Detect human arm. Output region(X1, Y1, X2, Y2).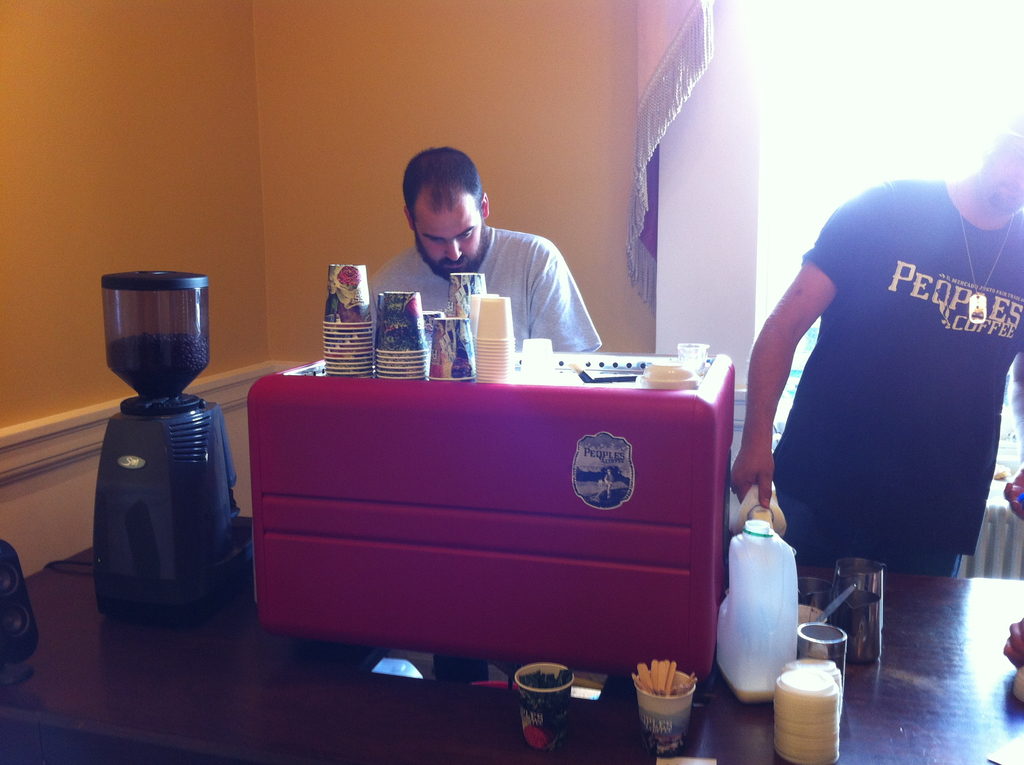
region(1005, 325, 1023, 525).
